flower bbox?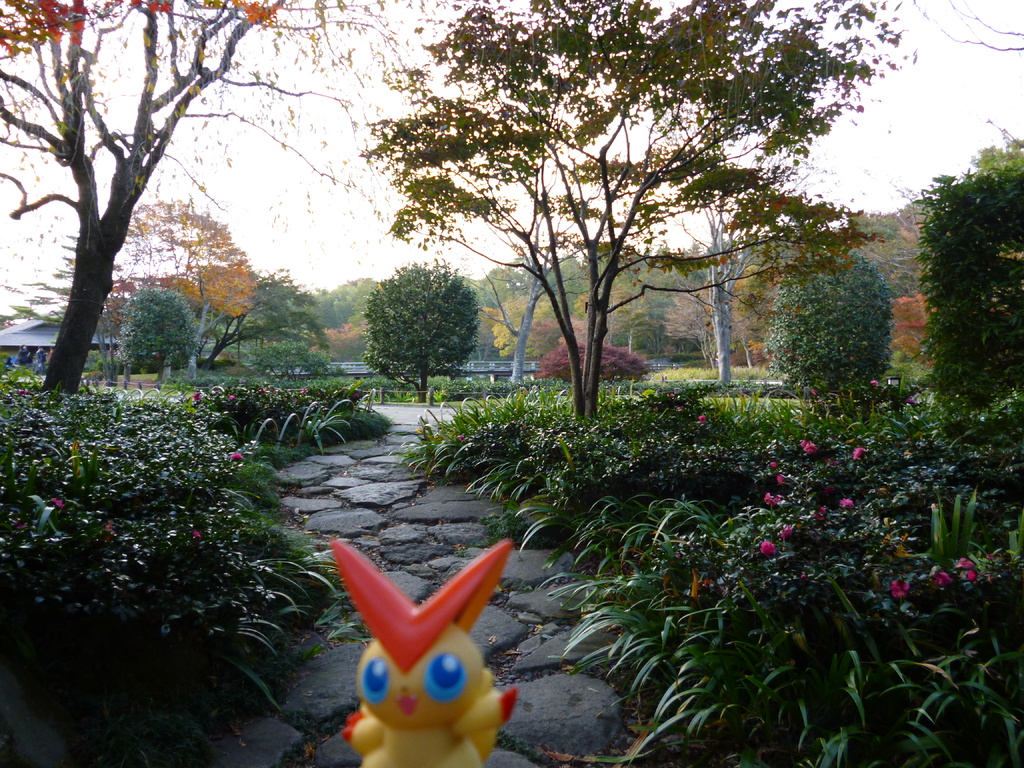
crop(764, 539, 773, 559)
